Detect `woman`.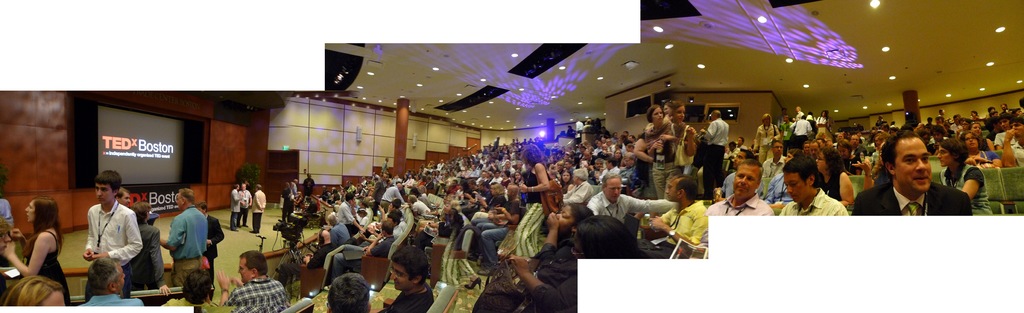
Detected at rect(750, 111, 780, 168).
